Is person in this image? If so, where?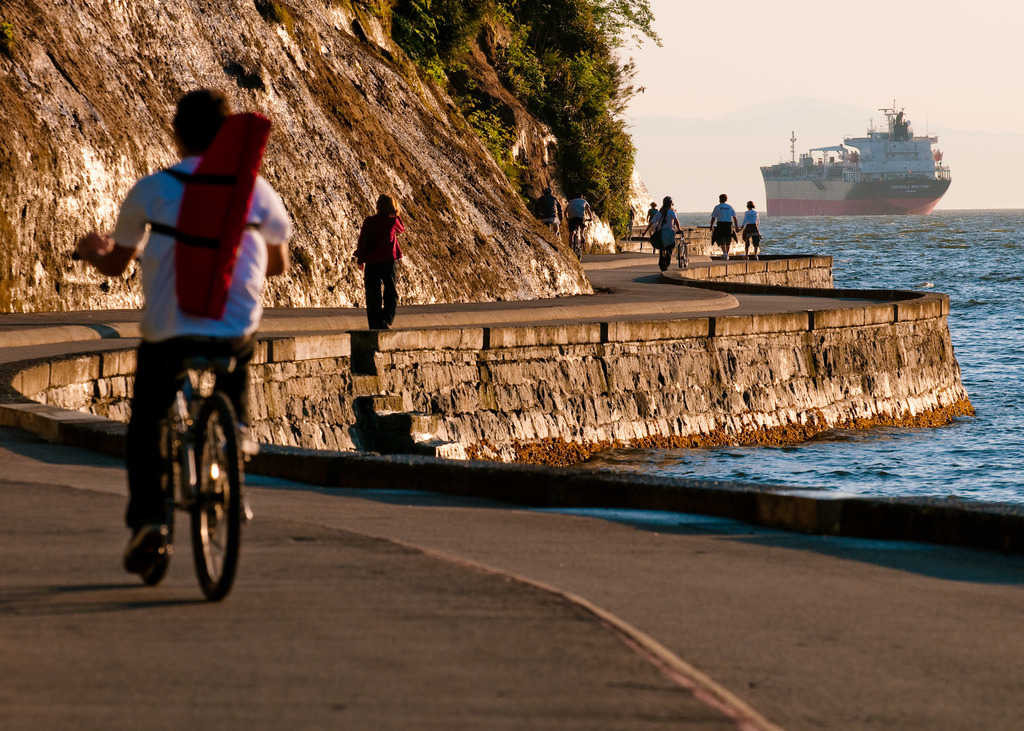
Yes, at (714, 191, 739, 254).
